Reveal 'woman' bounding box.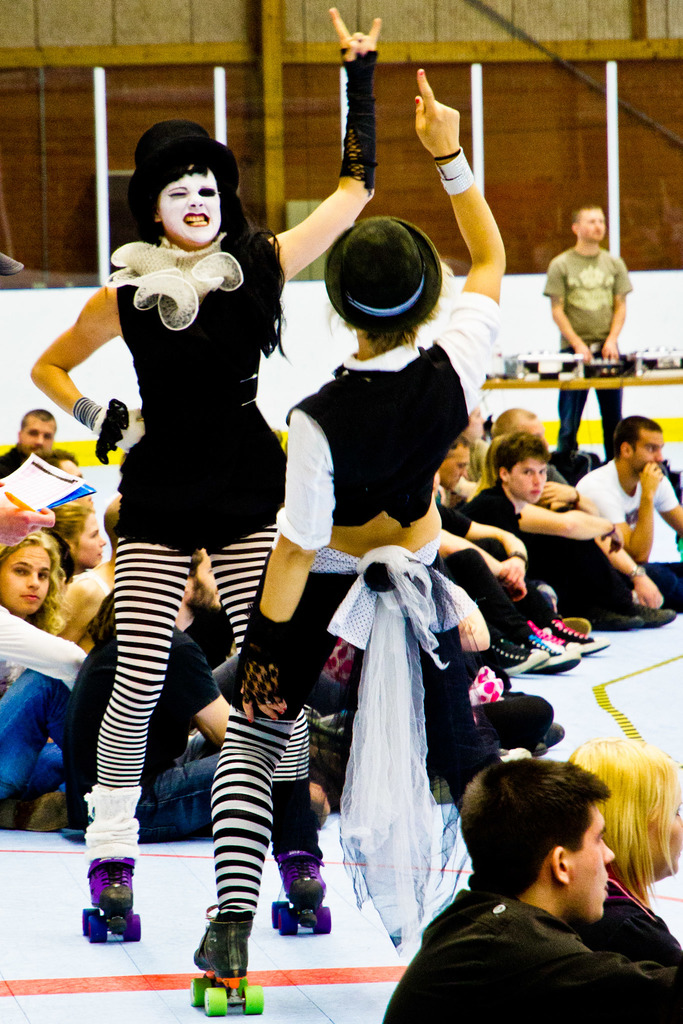
Revealed: locate(560, 742, 680, 966).
